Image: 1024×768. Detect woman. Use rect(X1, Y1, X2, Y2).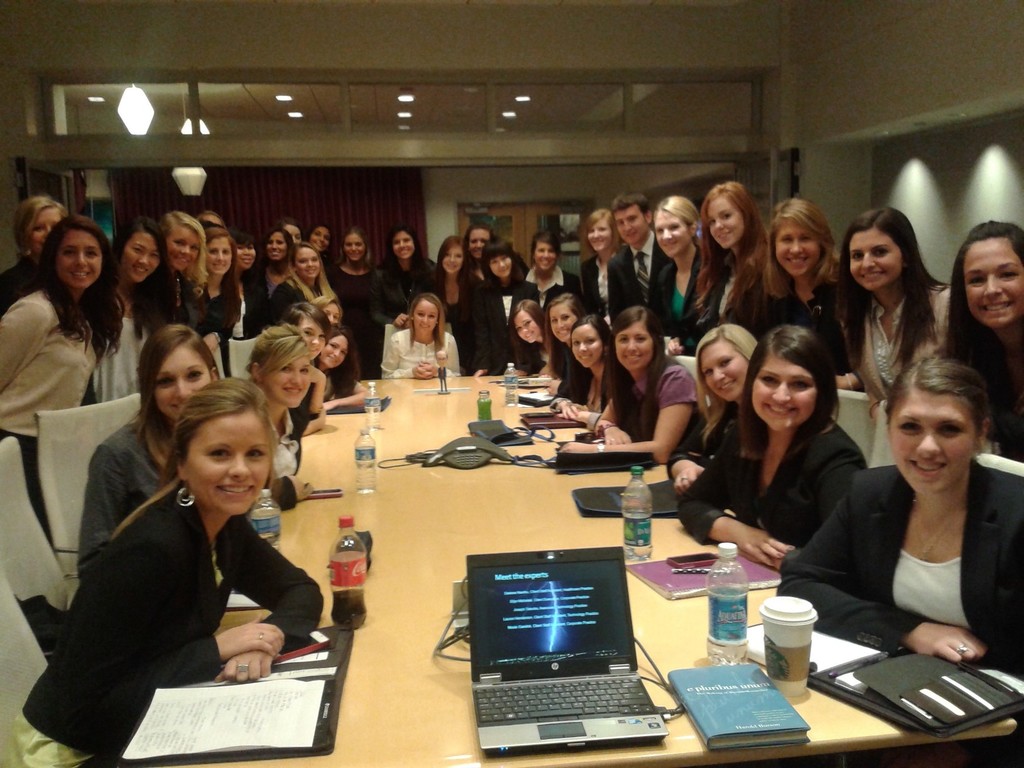
rect(803, 323, 1009, 686).
